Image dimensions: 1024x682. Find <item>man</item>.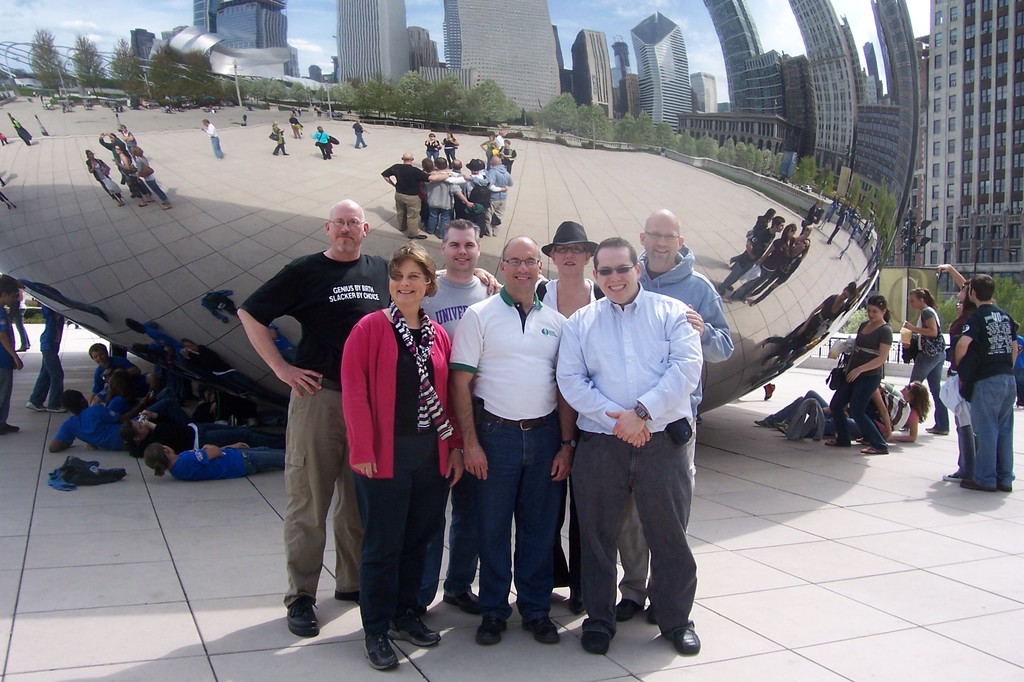
(550, 235, 701, 658).
